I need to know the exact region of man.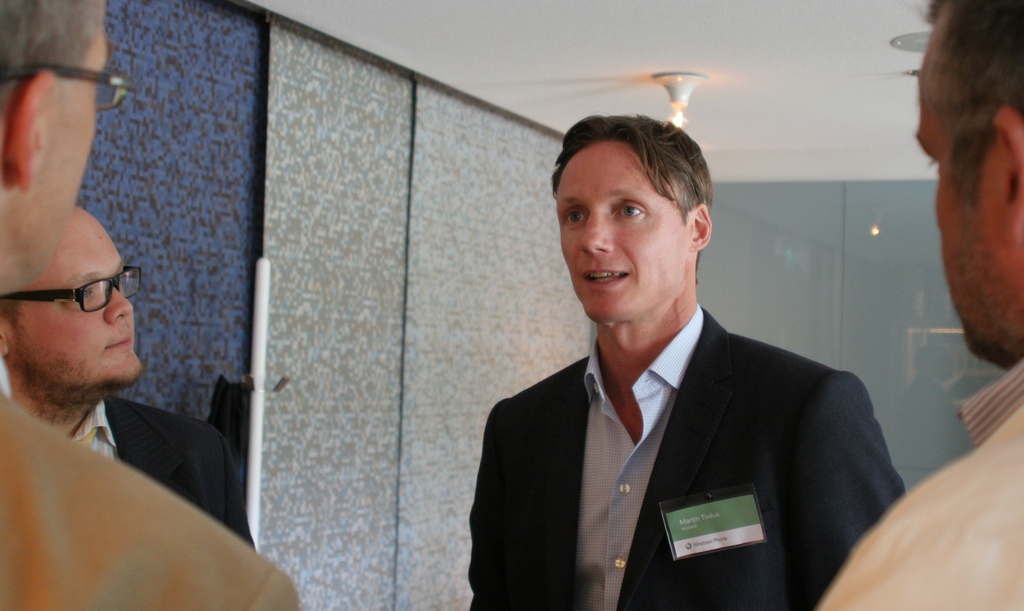
Region: box(818, 0, 1023, 610).
